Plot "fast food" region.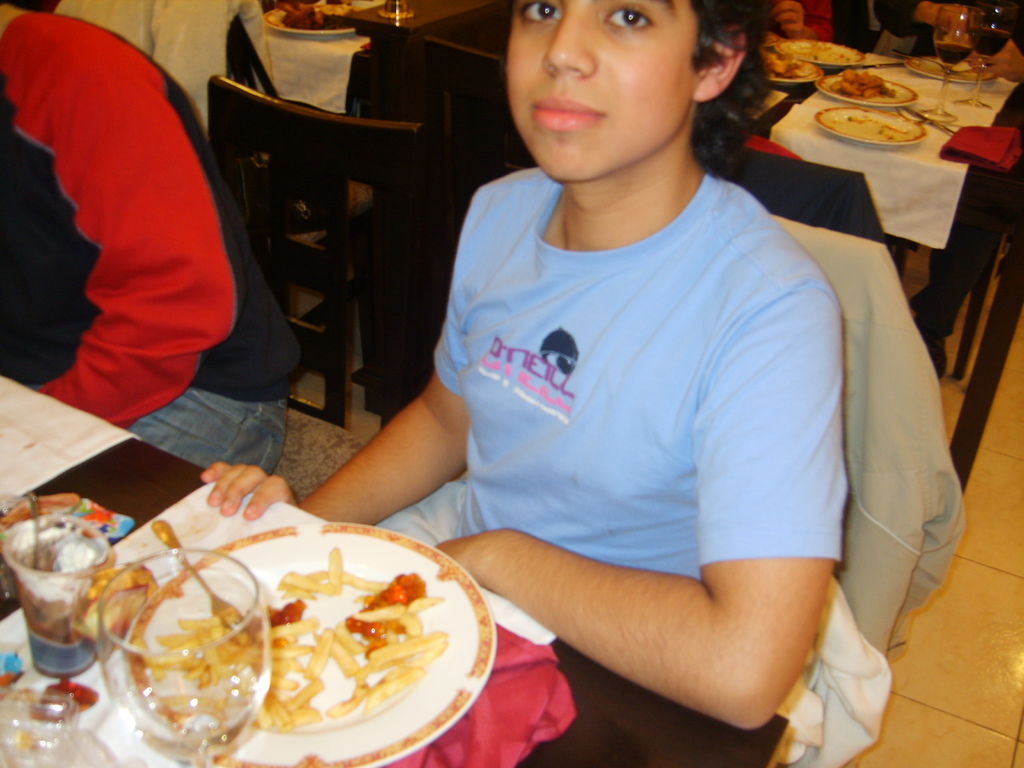
Plotted at 831:69:890:102.
